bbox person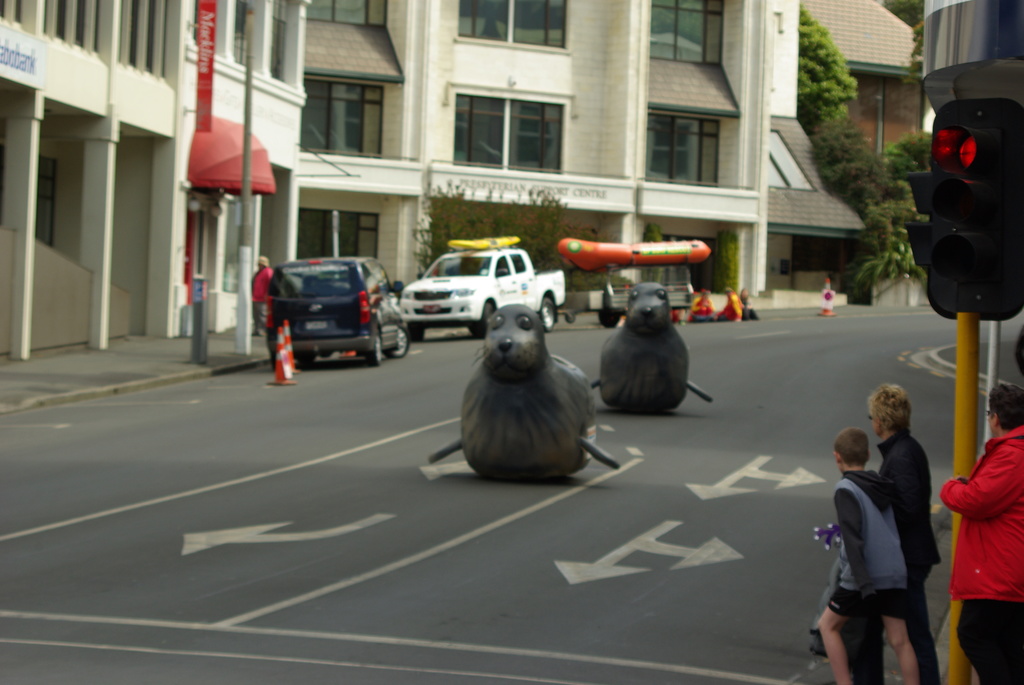
bbox=[819, 429, 924, 684]
